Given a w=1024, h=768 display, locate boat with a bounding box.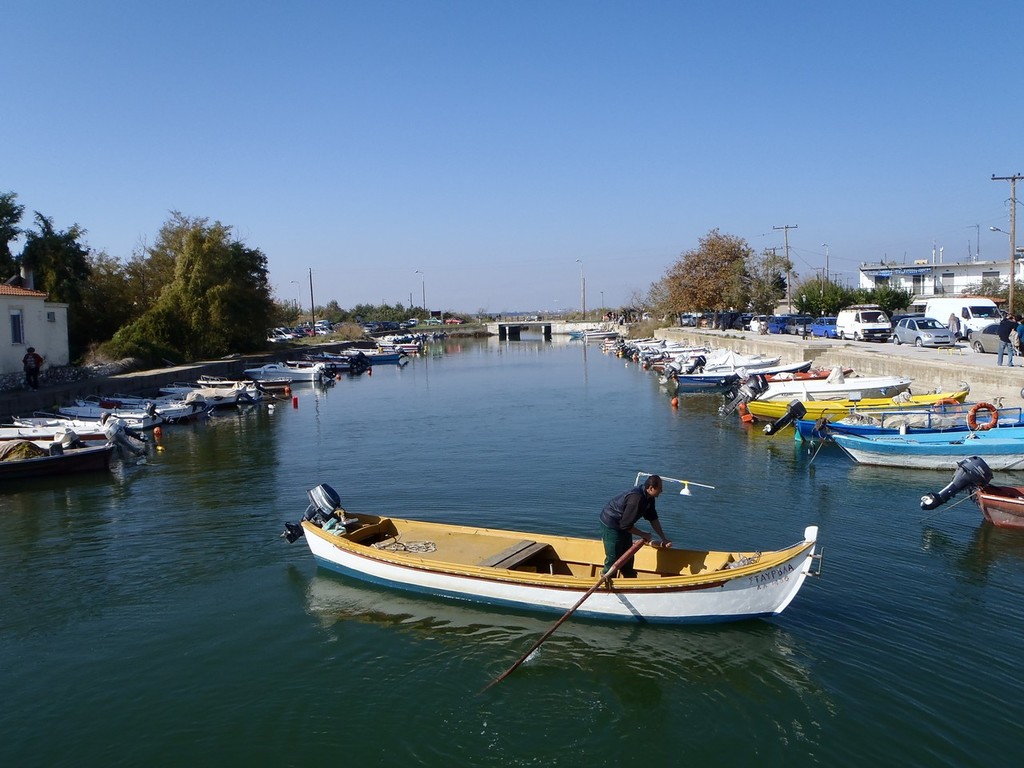
Located: 582/327/621/343.
